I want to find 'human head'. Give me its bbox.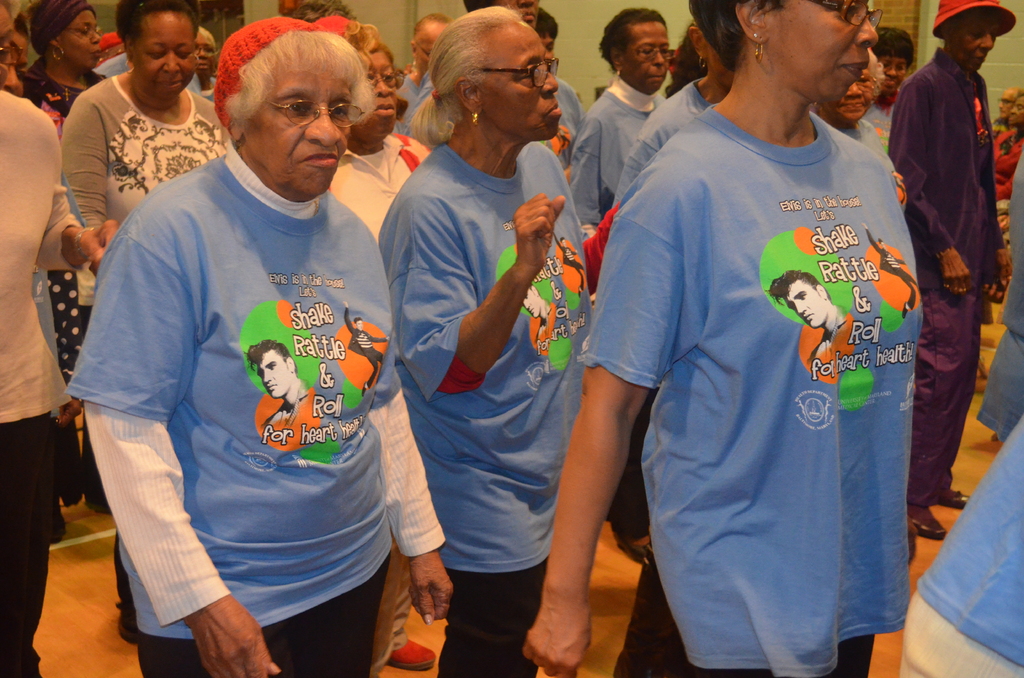
x1=467, y1=0, x2=538, y2=25.
